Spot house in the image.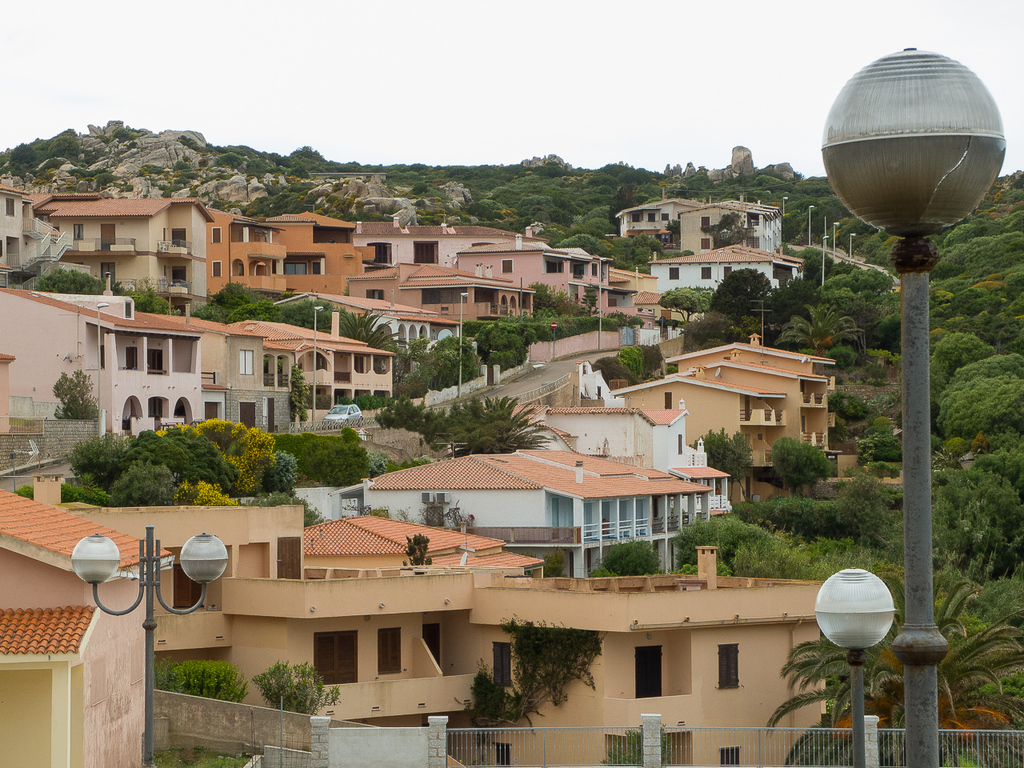
house found at (455,242,631,314).
